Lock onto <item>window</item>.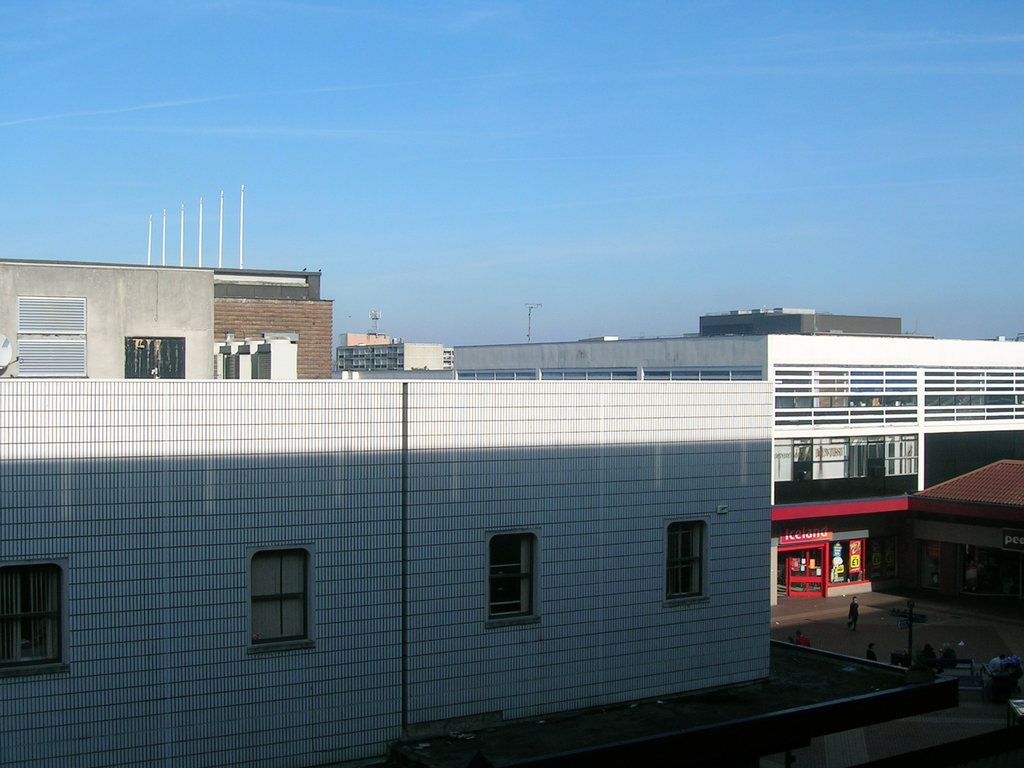
Locked: <bbox>770, 433, 920, 482</bbox>.
